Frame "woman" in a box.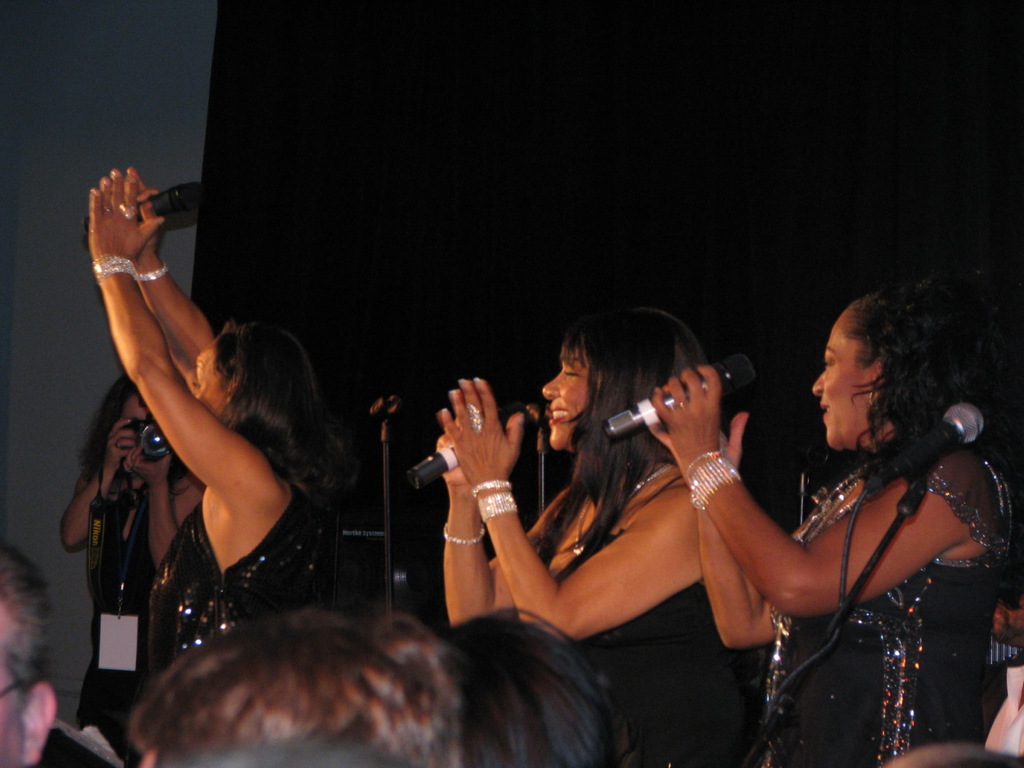
rect(634, 279, 1023, 767).
